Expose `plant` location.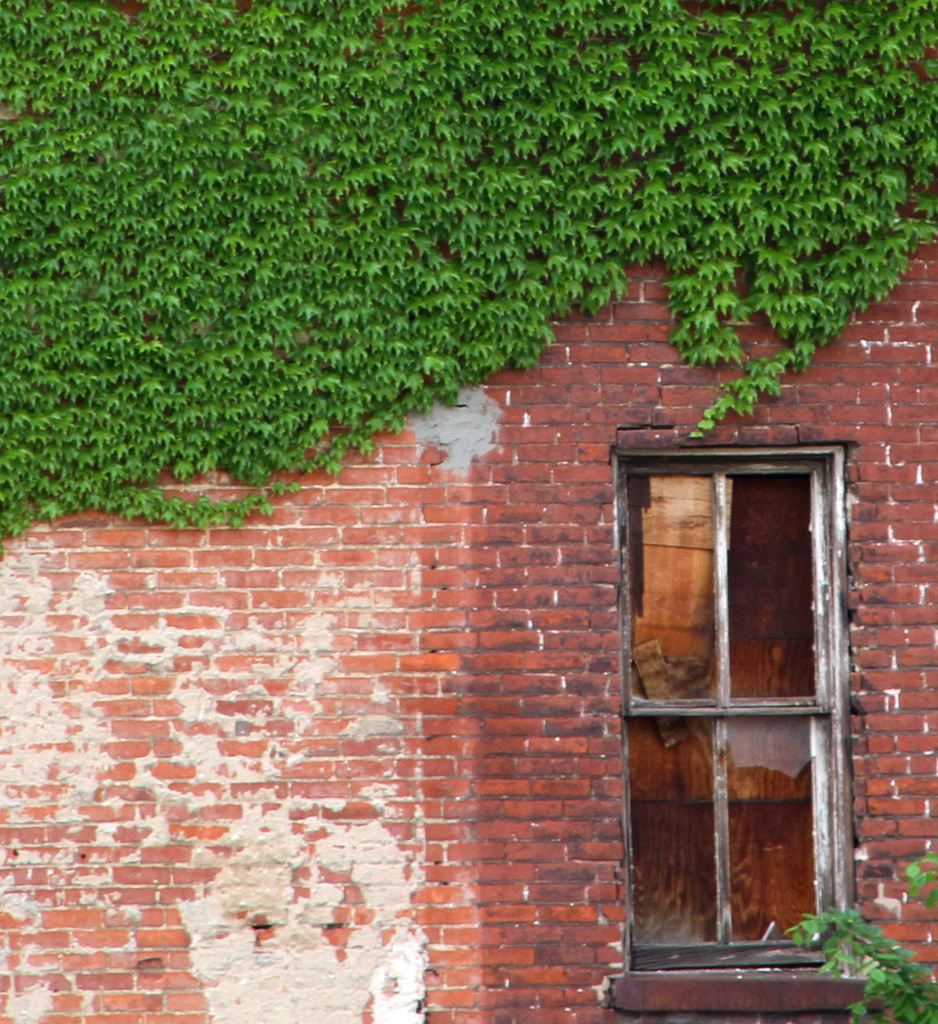
Exposed at l=785, t=862, r=937, b=1023.
